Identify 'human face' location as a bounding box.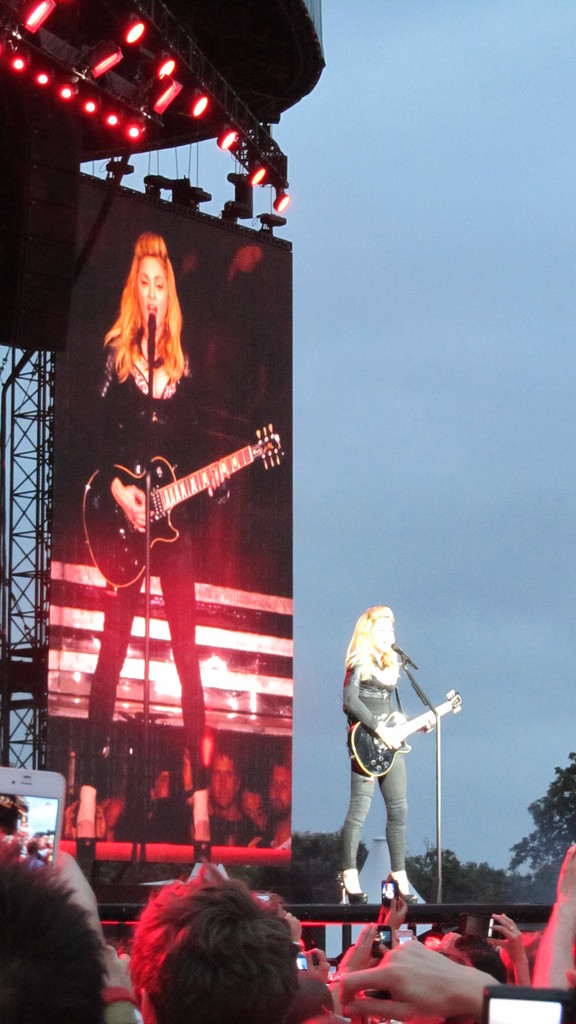
135/257/166/327.
